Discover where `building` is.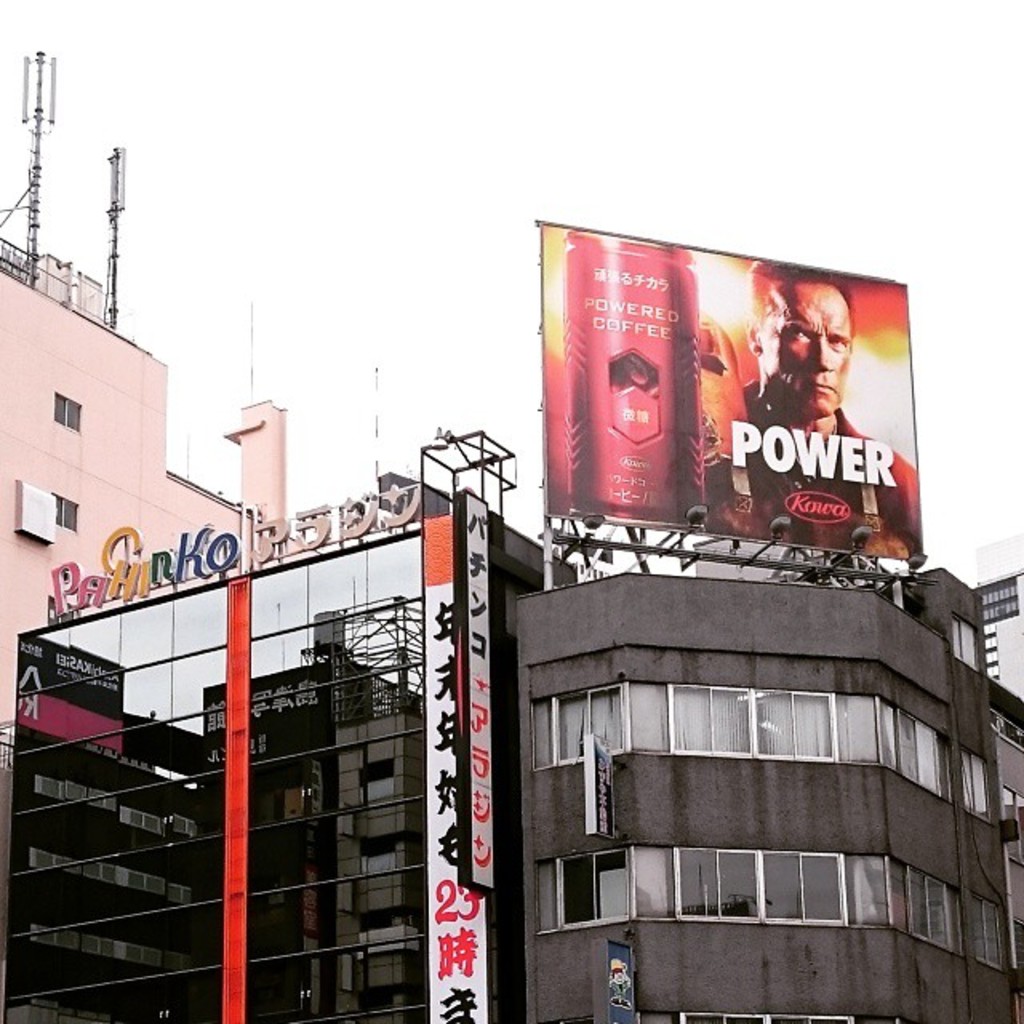
Discovered at select_region(986, 538, 1022, 690).
